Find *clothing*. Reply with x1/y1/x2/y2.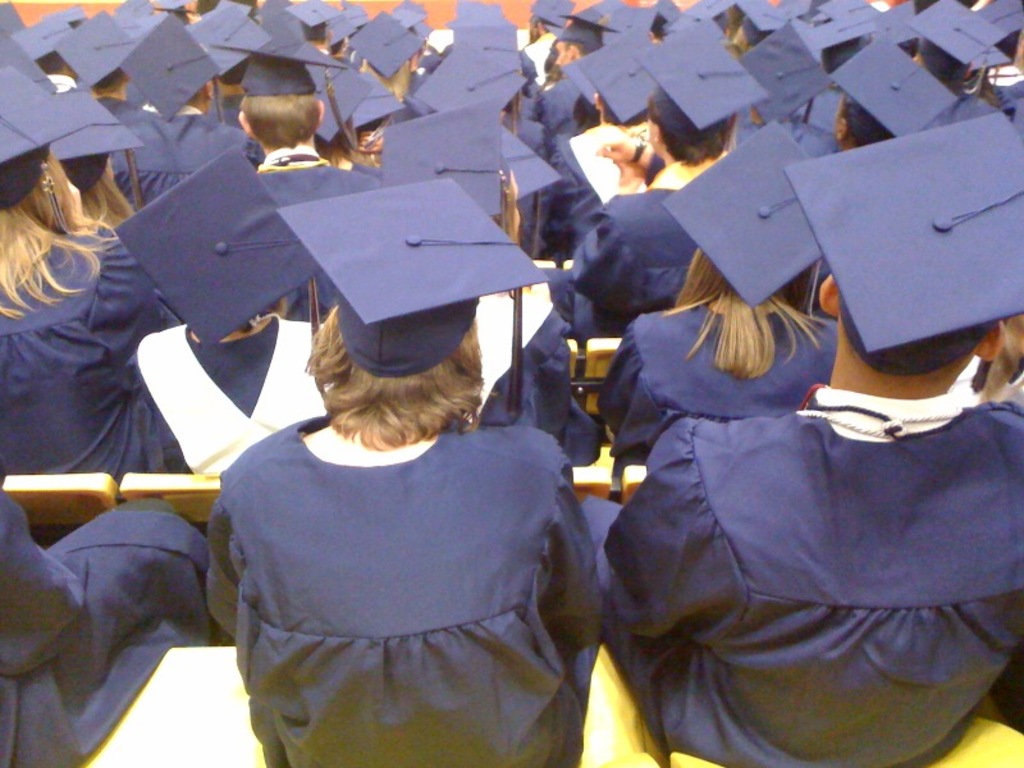
0/224/175/484.
